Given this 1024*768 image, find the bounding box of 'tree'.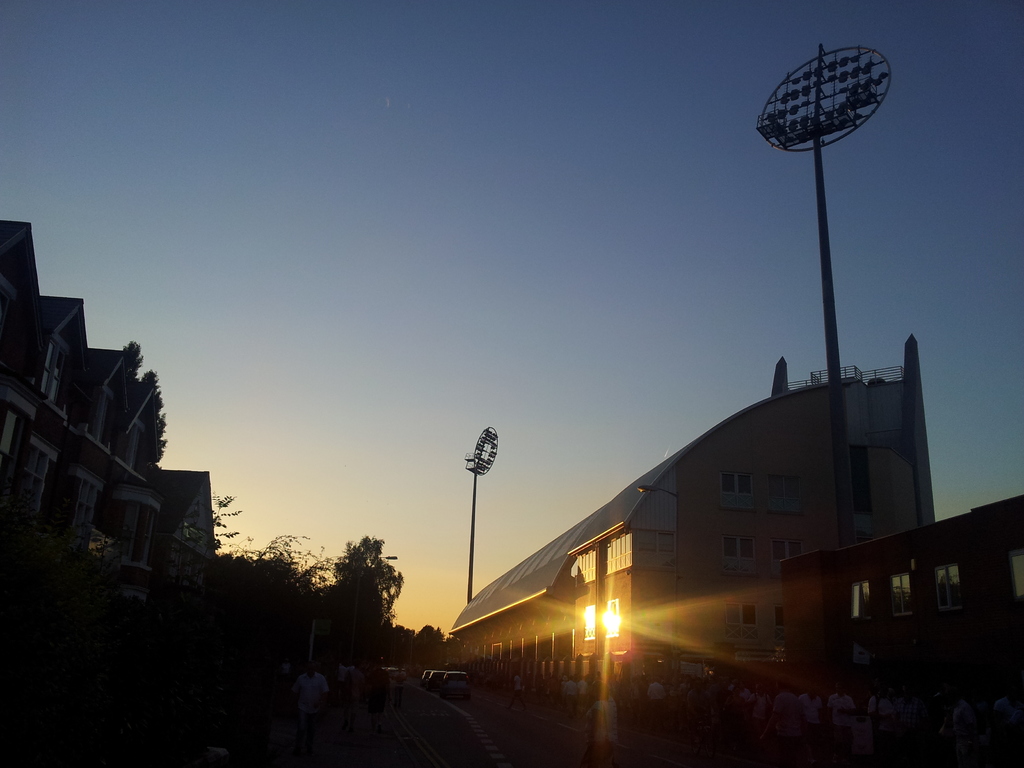
202, 485, 411, 701.
